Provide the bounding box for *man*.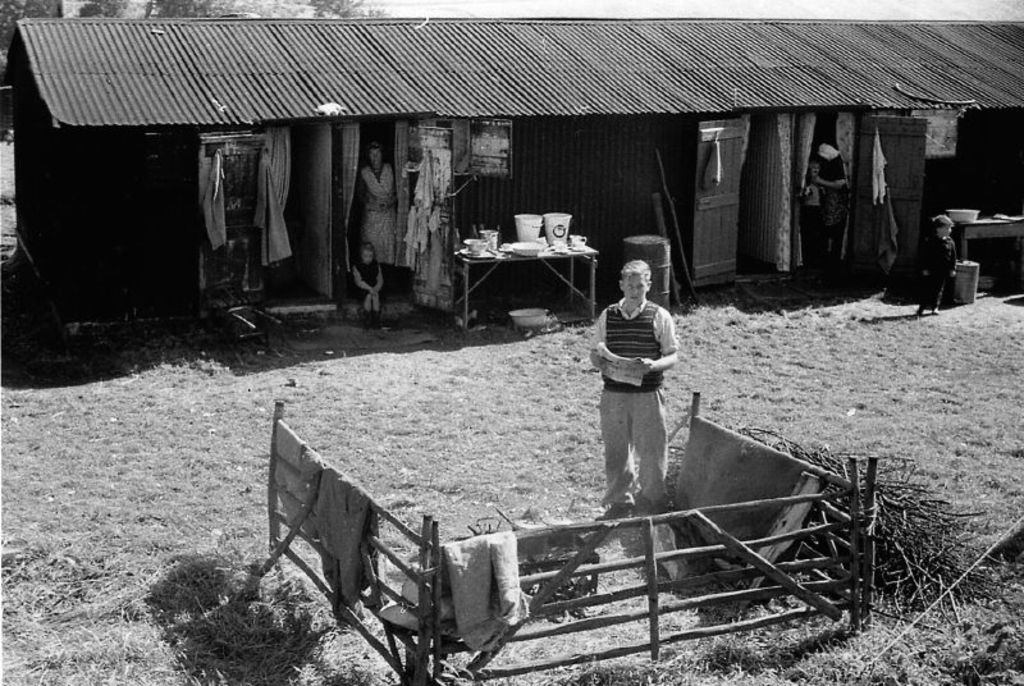
region(581, 250, 691, 514).
